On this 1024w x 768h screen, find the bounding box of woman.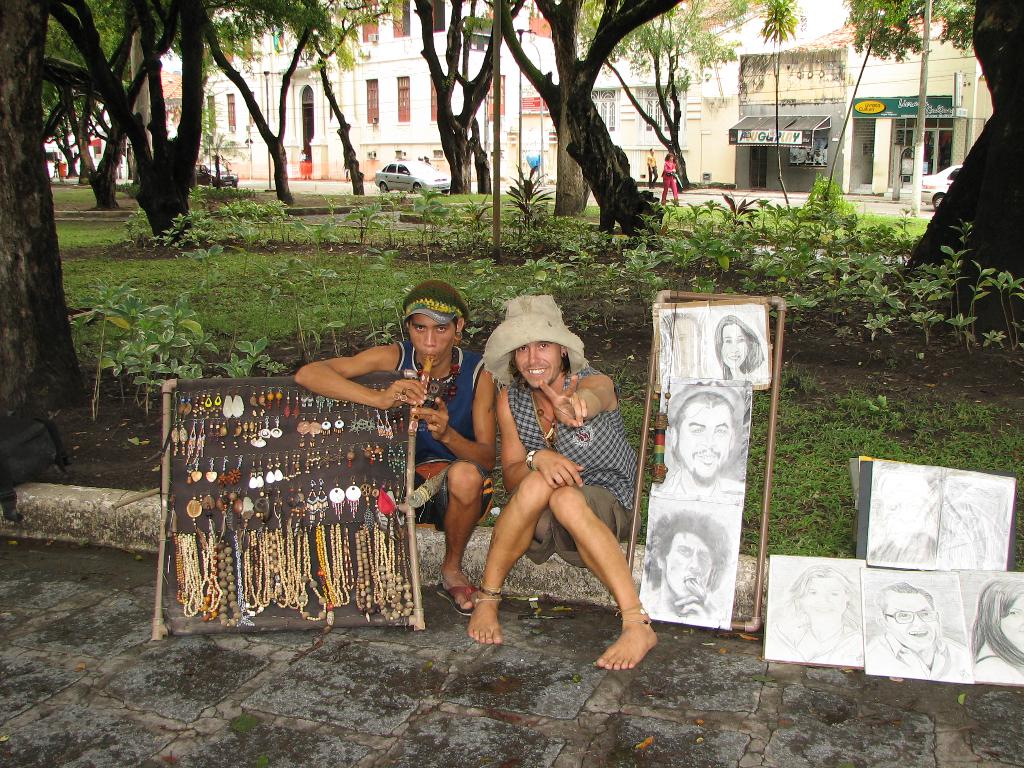
Bounding box: crop(659, 310, 707, 376).
